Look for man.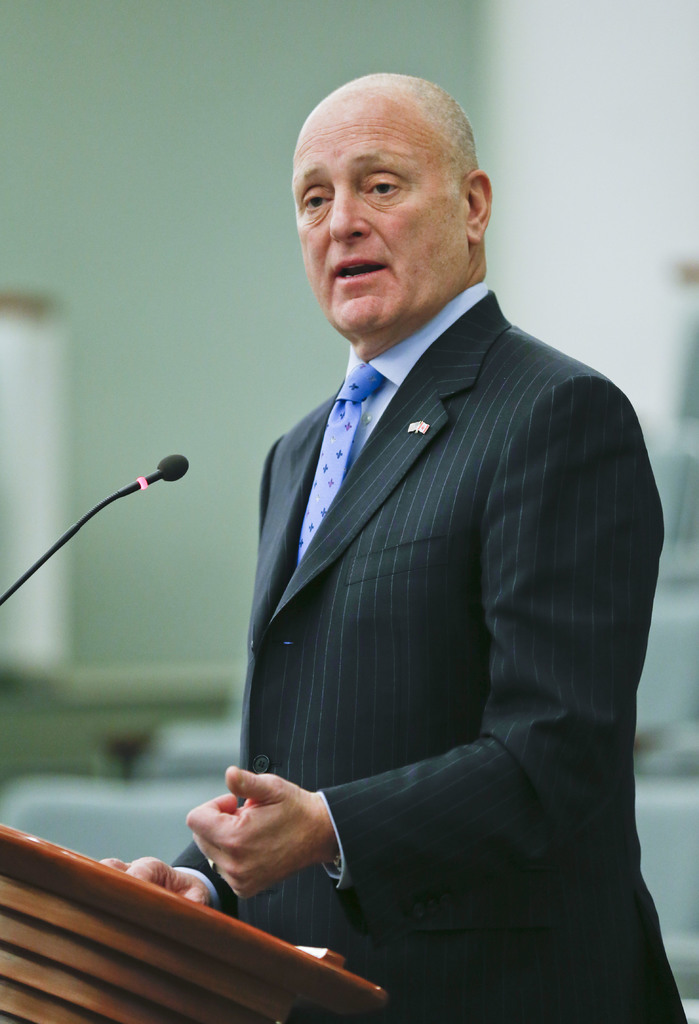
Found: (163, 88, 687, 978).
